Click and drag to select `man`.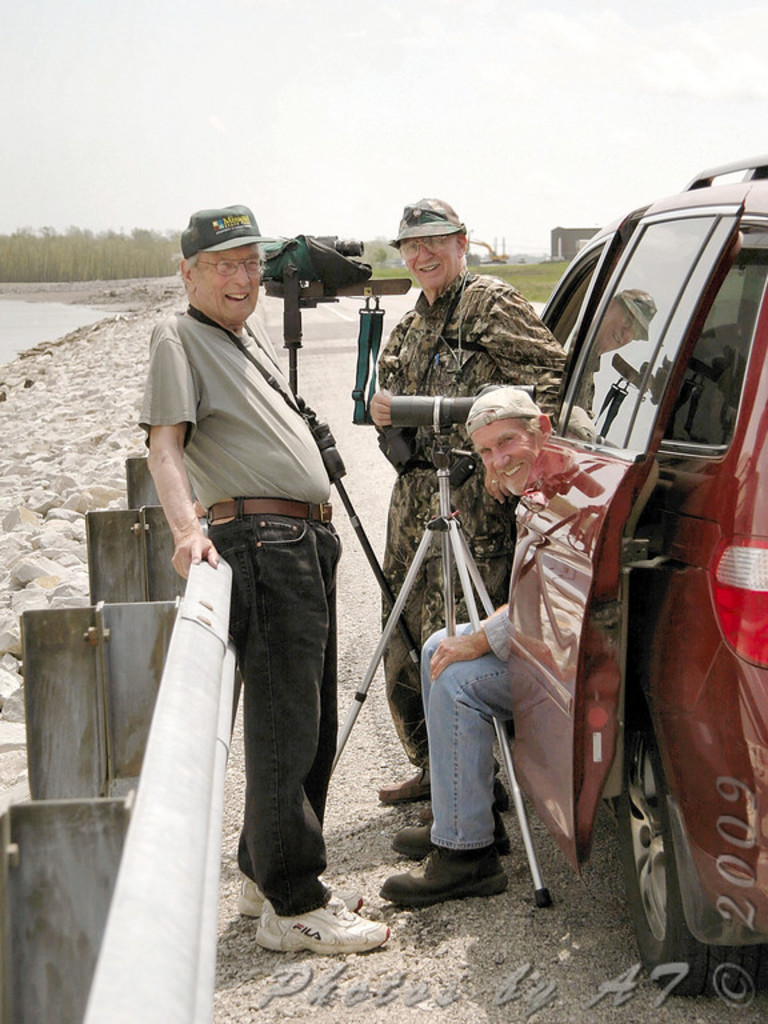
Selection: {"x1": 116, "y1": 173, "x2": 375, "y2": 956}.
